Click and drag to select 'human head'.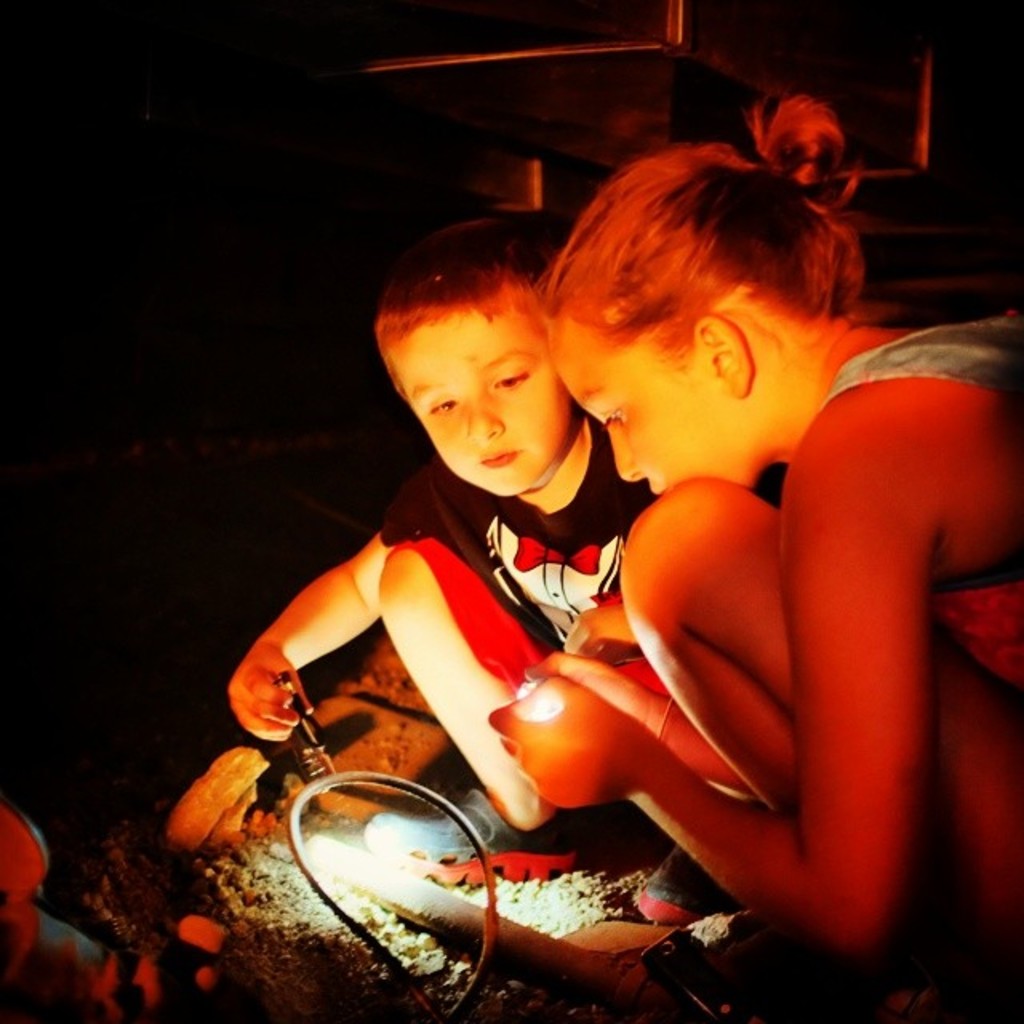
Selection: x1=533 y1=138 x2=893 y2=491.
